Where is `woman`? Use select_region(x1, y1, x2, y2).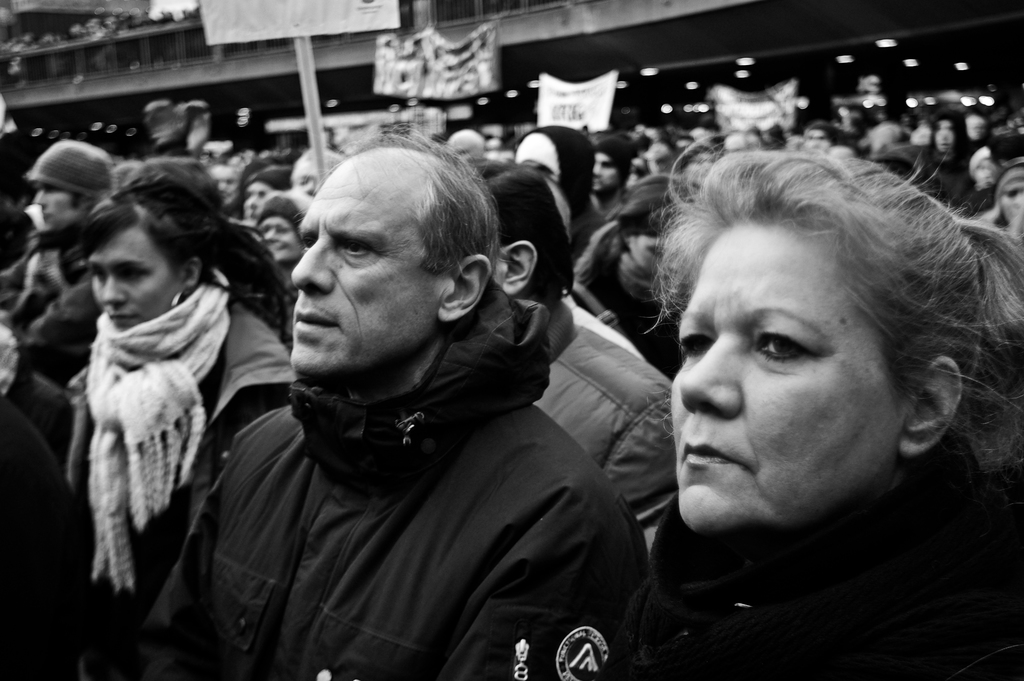
select_region(42, 147, 256, 624).
